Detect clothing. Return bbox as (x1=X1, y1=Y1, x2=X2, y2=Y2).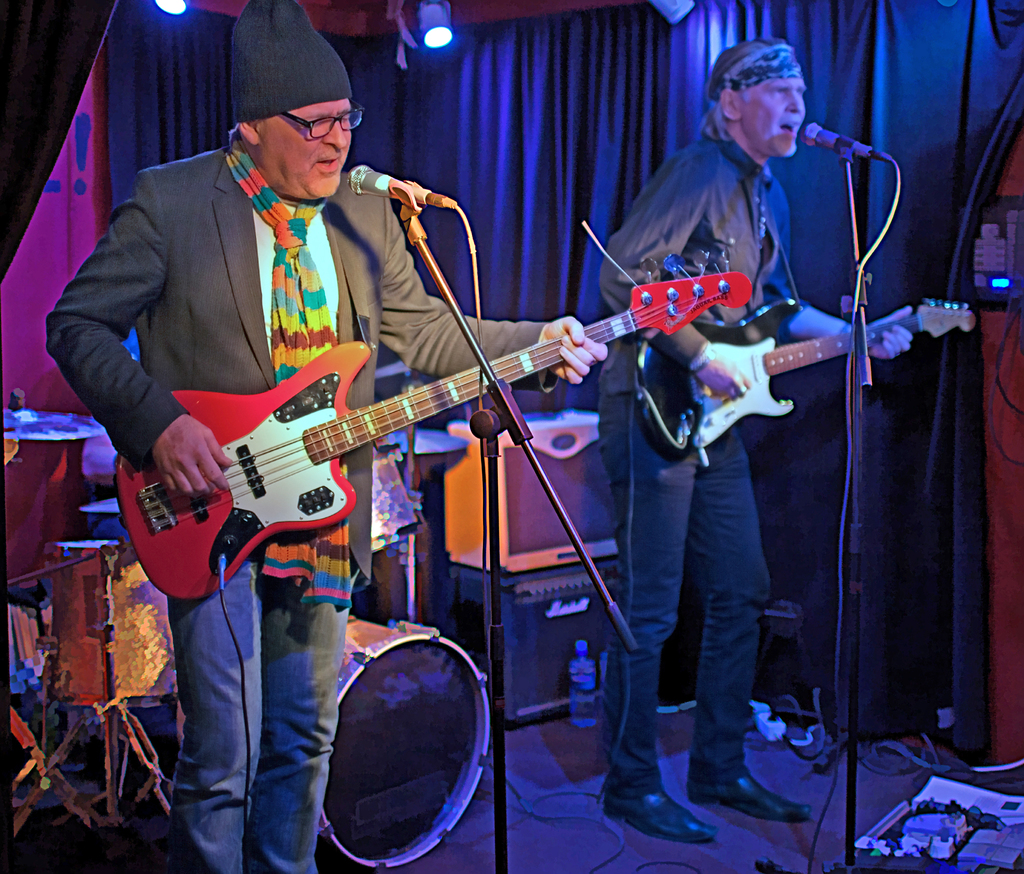
(x1=51, y1=127, x2=553, y2=868).
